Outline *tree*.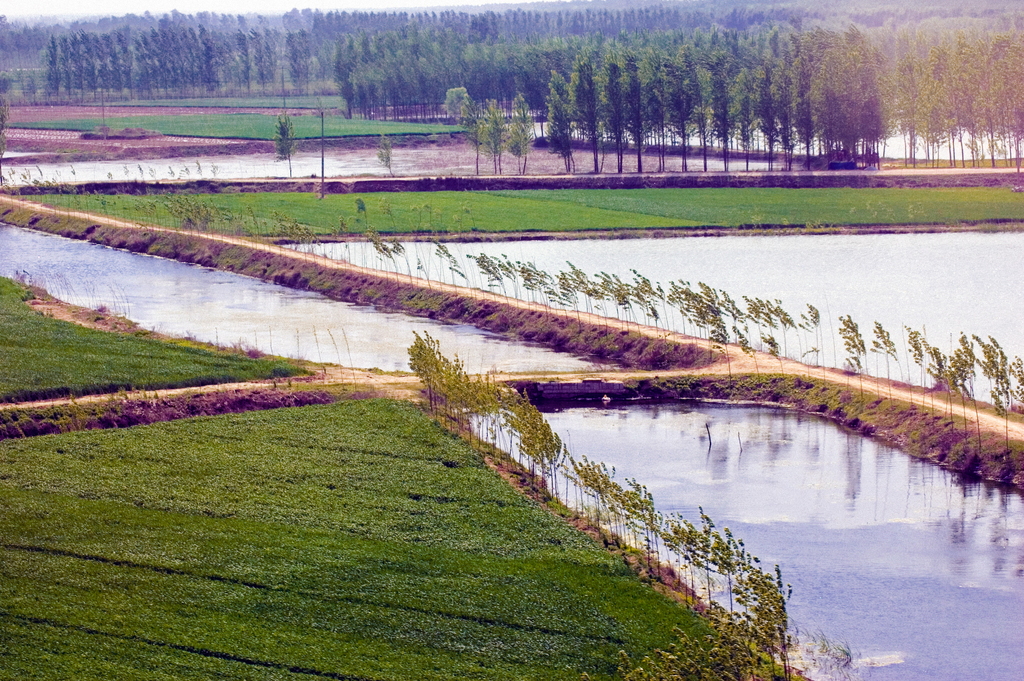
Outline: <box>58,14,79,36</box>.
